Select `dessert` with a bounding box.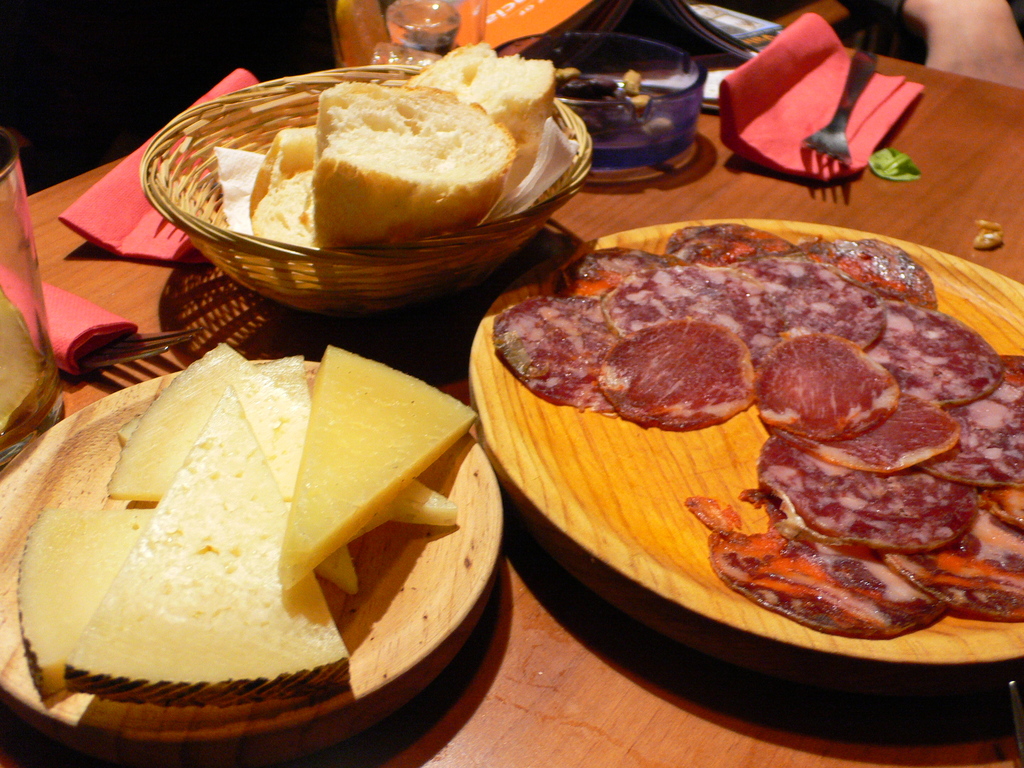
417/35/558/190.
